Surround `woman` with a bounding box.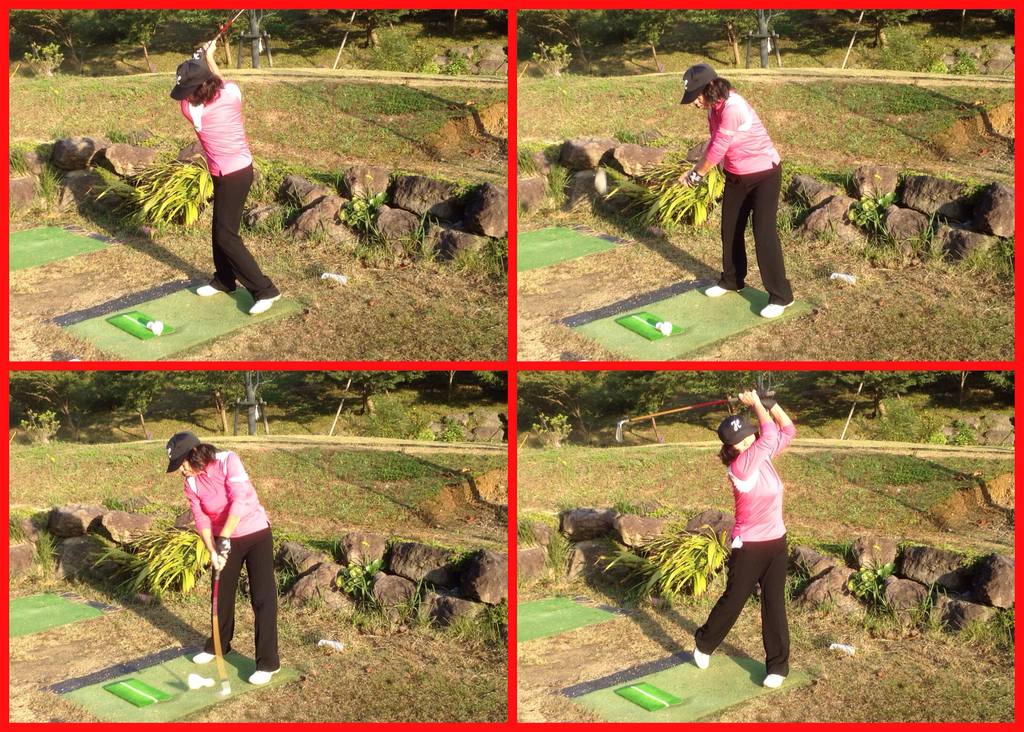
pyautogui.locateOnScreen(163, 429, 285, 686).
